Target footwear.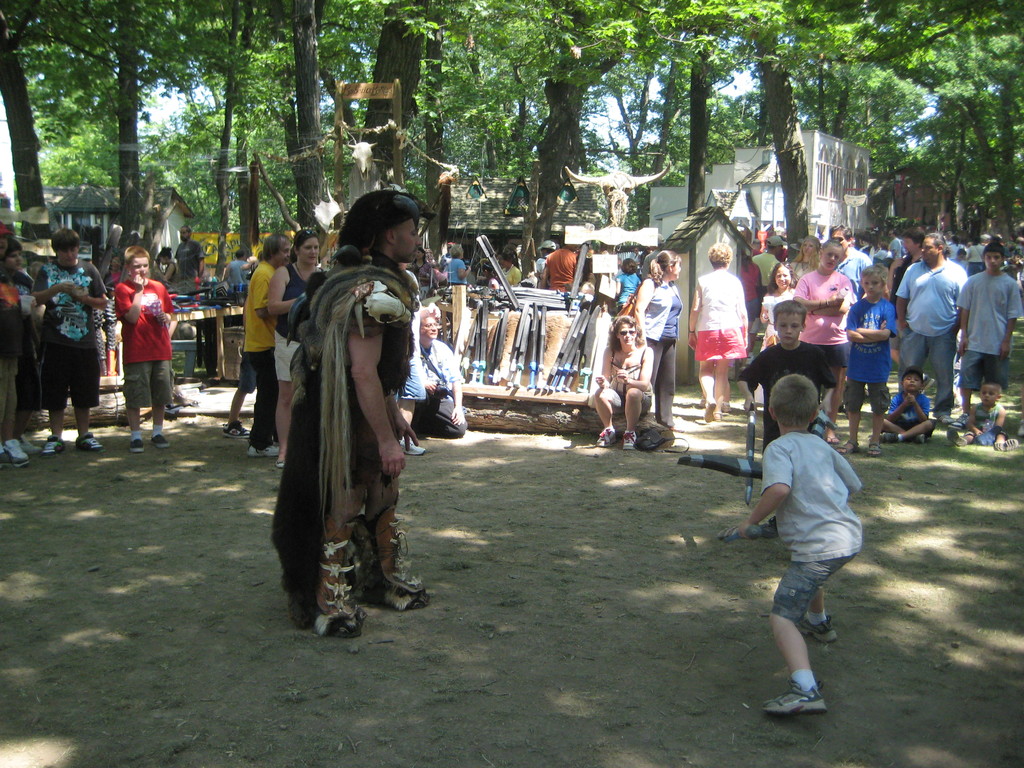
Target region: [x1=0, y1=442, x2=29, y2=468].
